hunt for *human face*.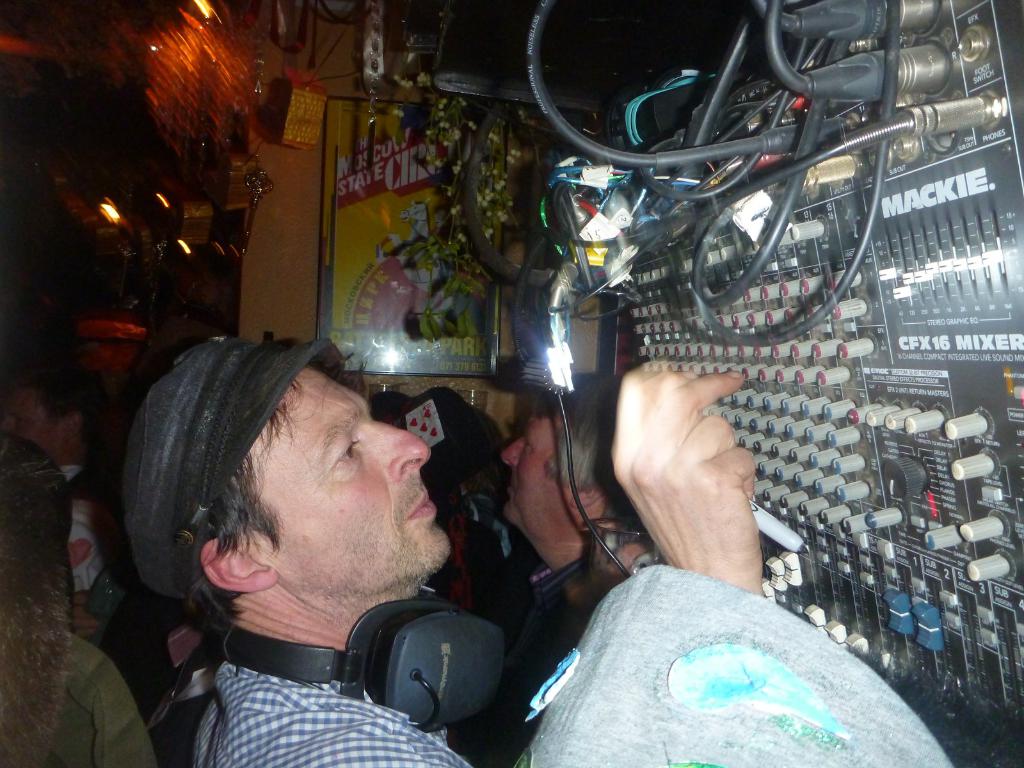
Hunted down at [left=0, top=389, right=65, bottom=458].
